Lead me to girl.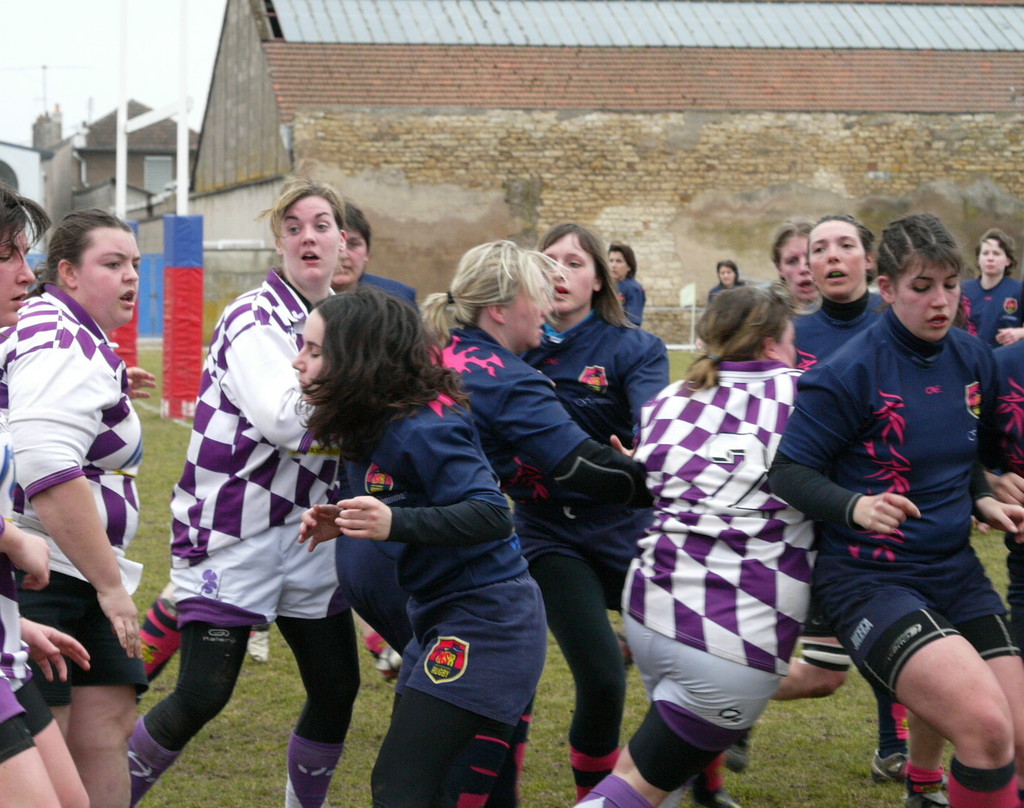
Lead to {"left": 0, "top": 178, "right": 113, "bottom": 807}.
